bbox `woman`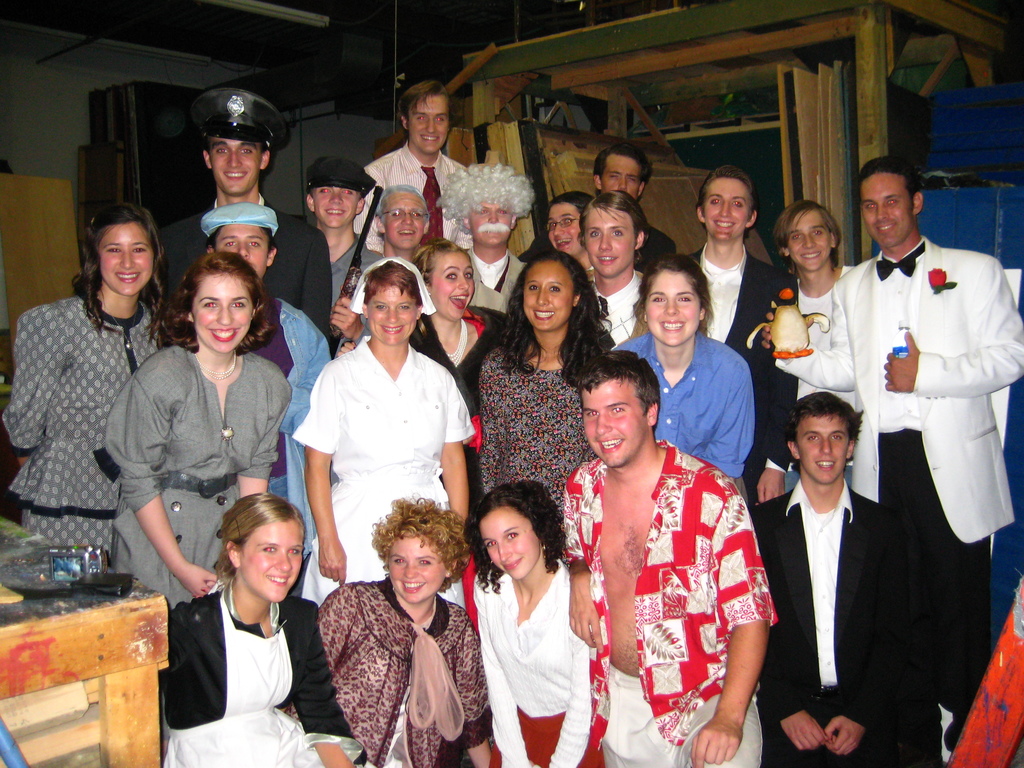
bbox=(287, 260, 470, 641)
